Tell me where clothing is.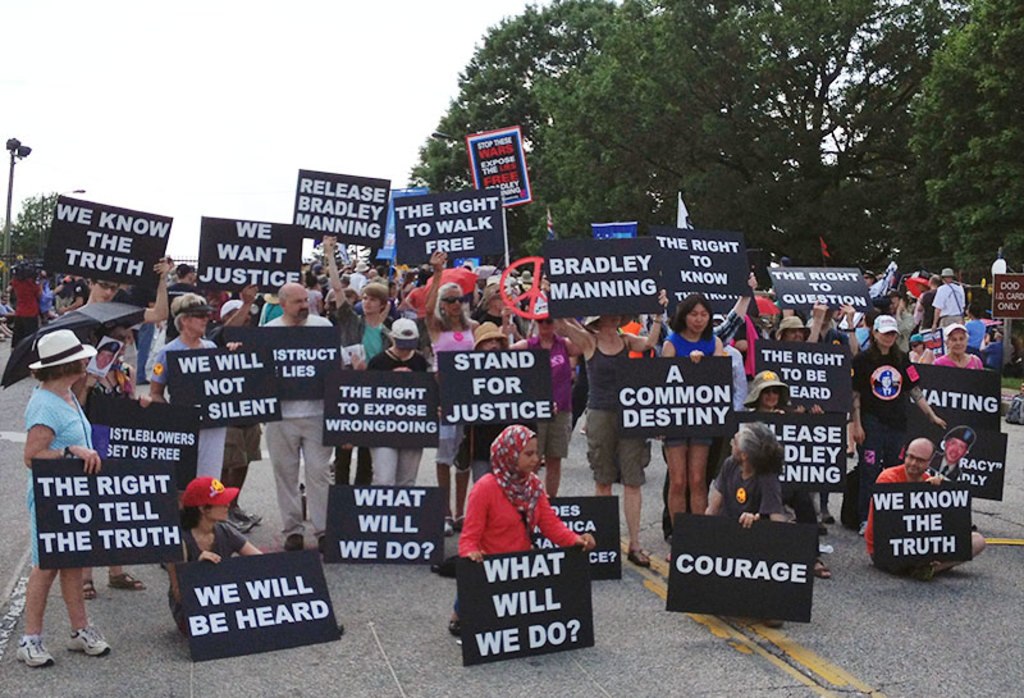
clothing is at x1=438 y1=324 x2=467 y2=359.
